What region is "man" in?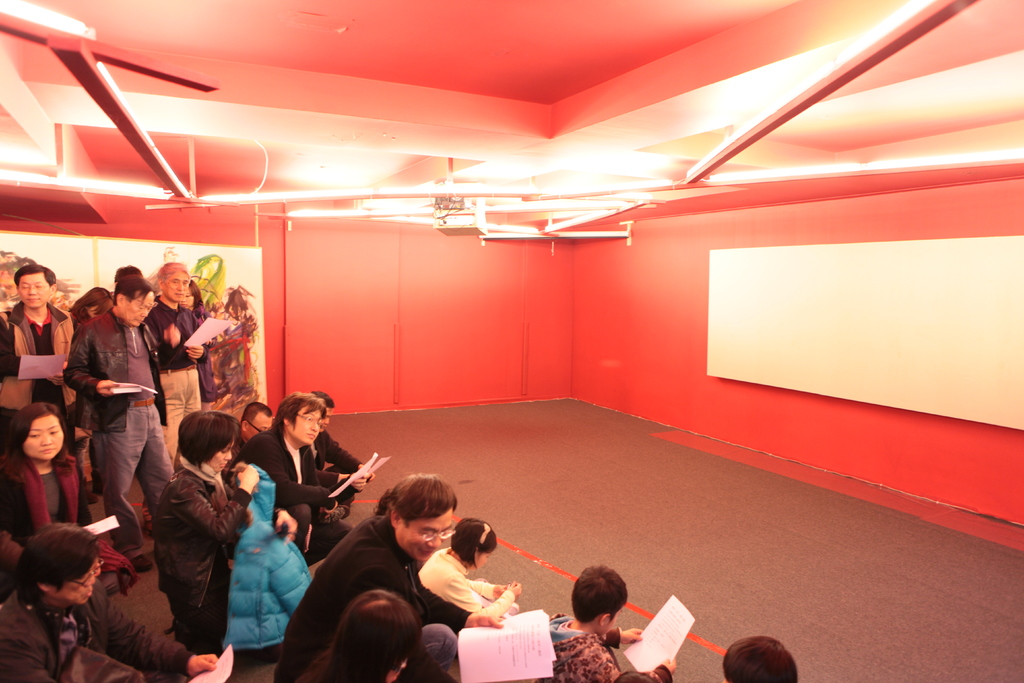
[x1=276, y1=470, x2=505, y2=682].
